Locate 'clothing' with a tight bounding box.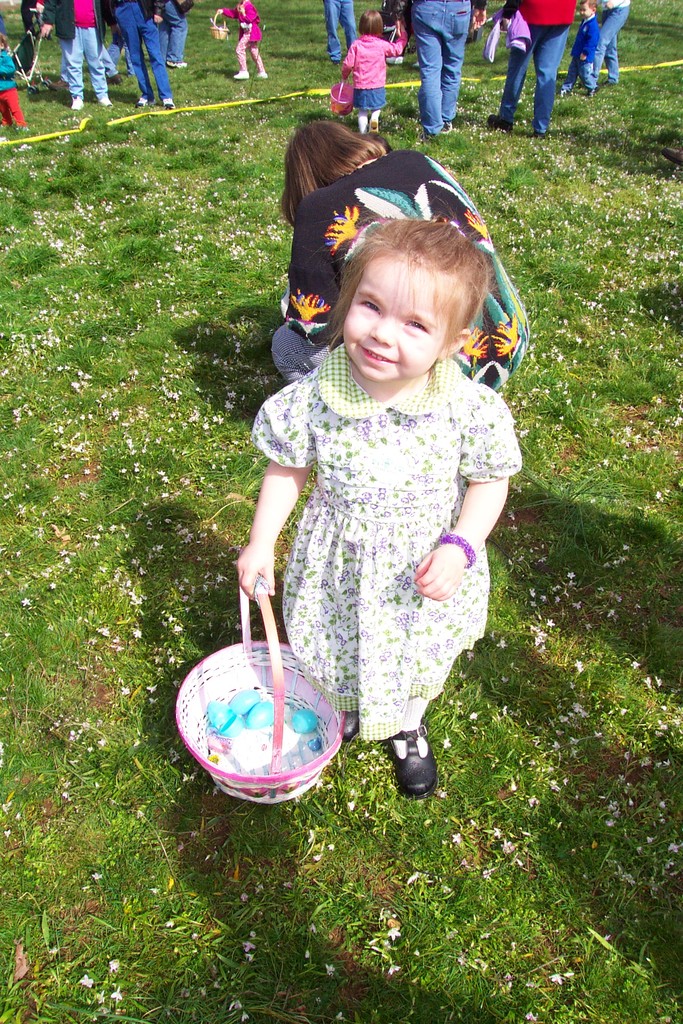
bbox=(399, 0, 492, 140).
